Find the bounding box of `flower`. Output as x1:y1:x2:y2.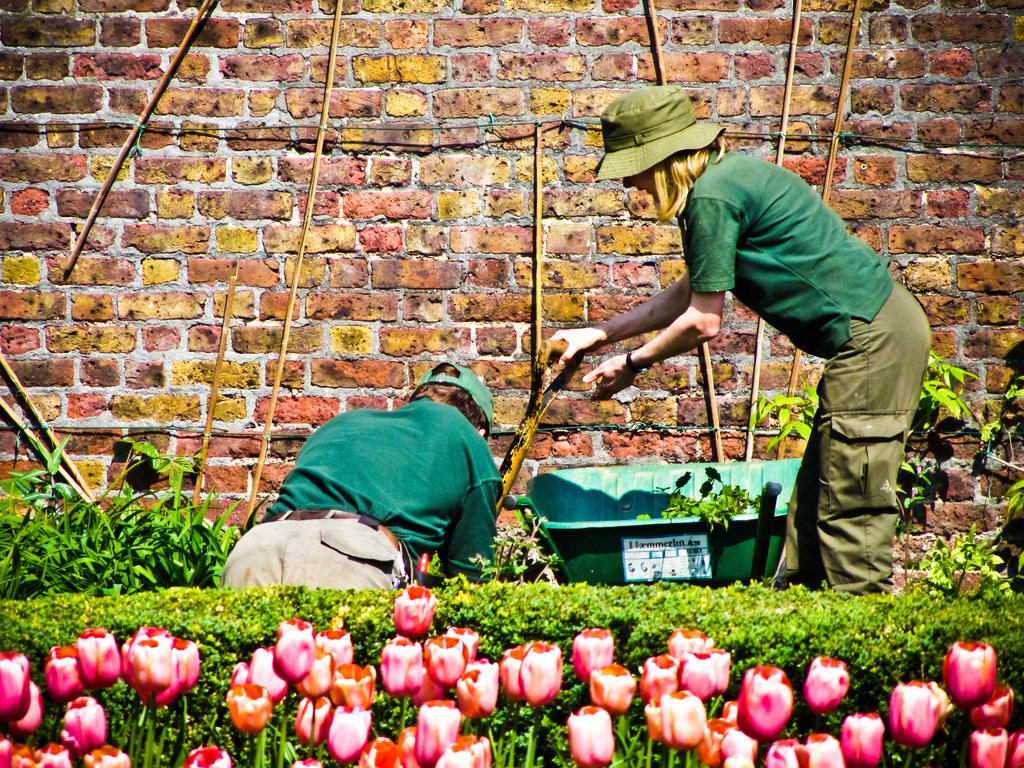
634:653:684:702.
